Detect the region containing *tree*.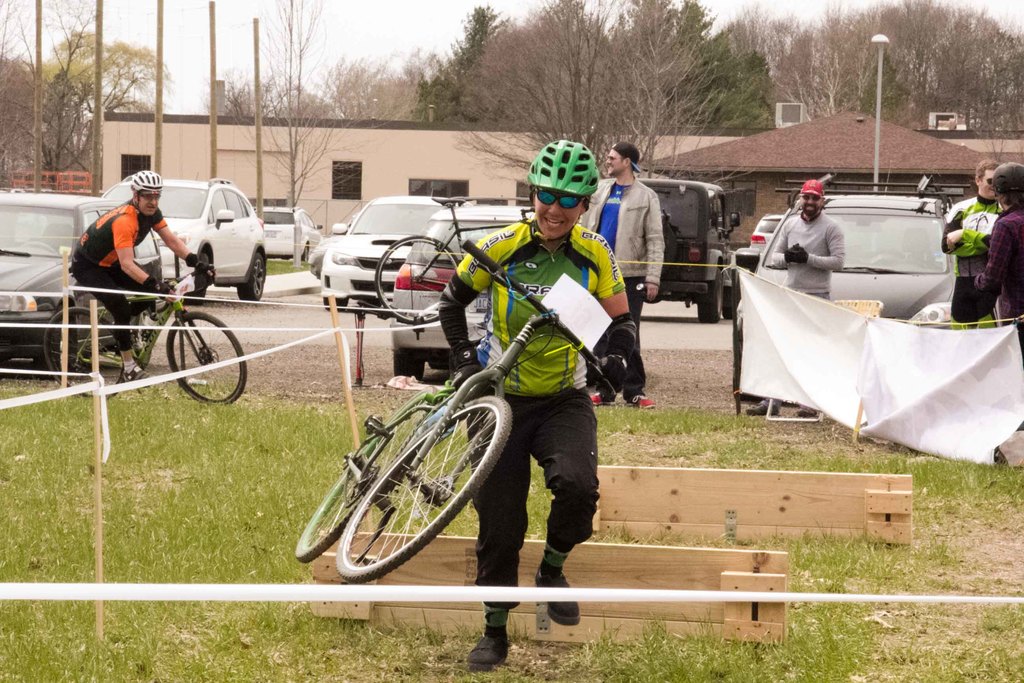
(0,0,173,190).
